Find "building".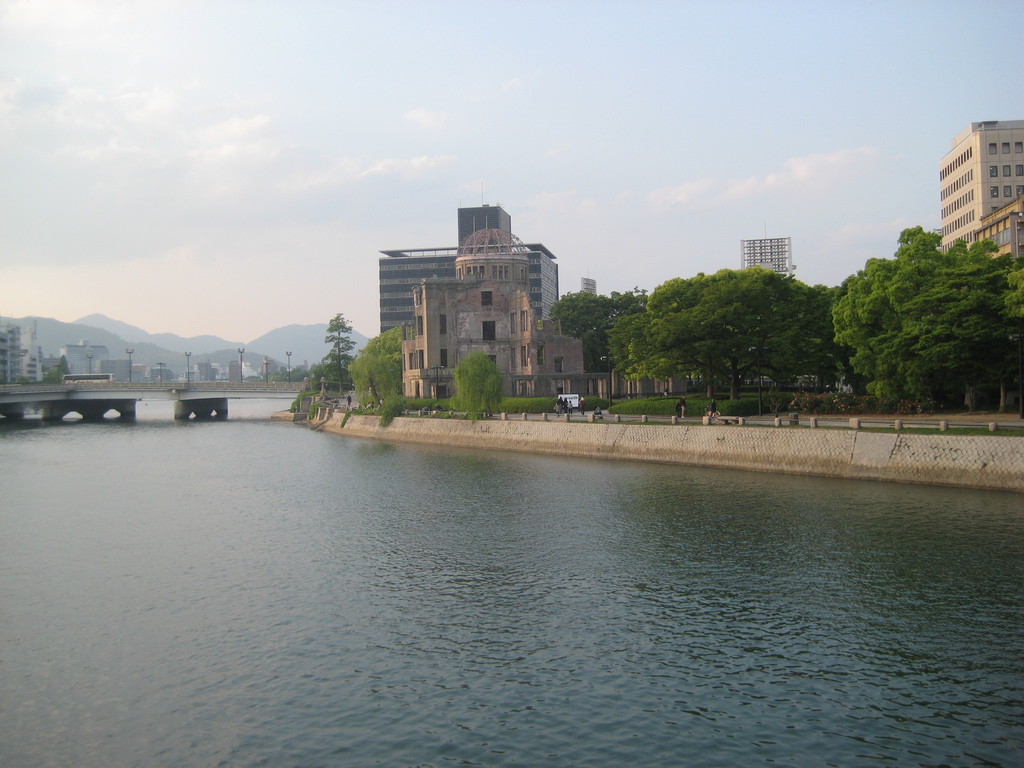
rect(381, 203, 513, 327).
